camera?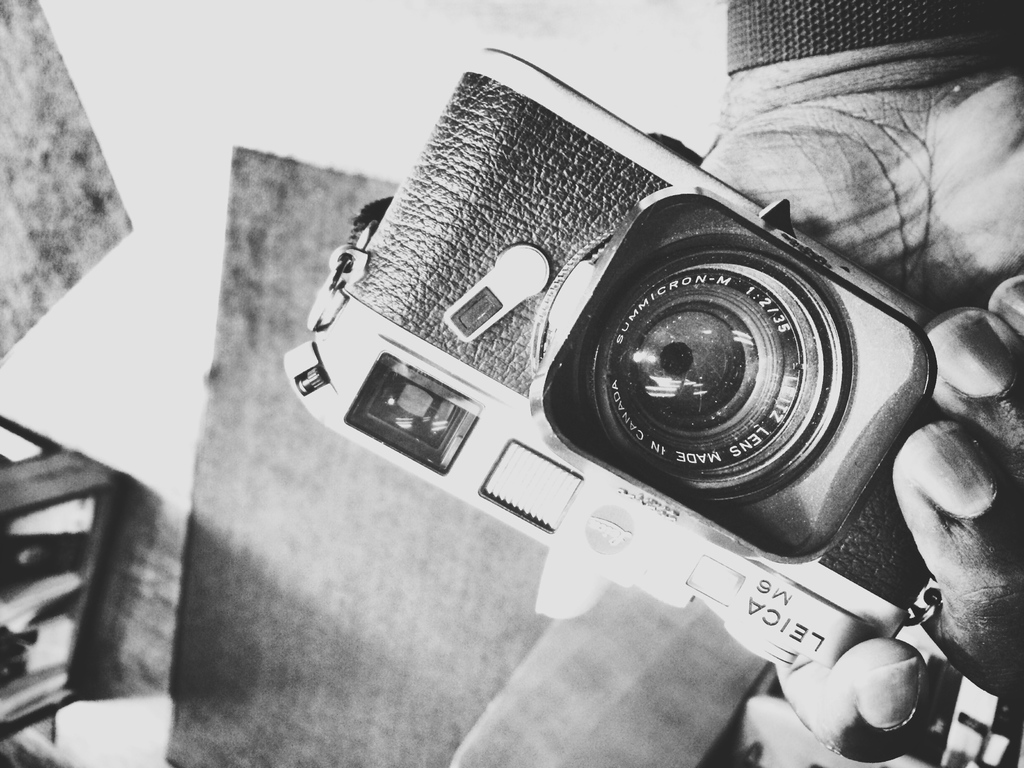
bbox(273, 22, 973, 623)
